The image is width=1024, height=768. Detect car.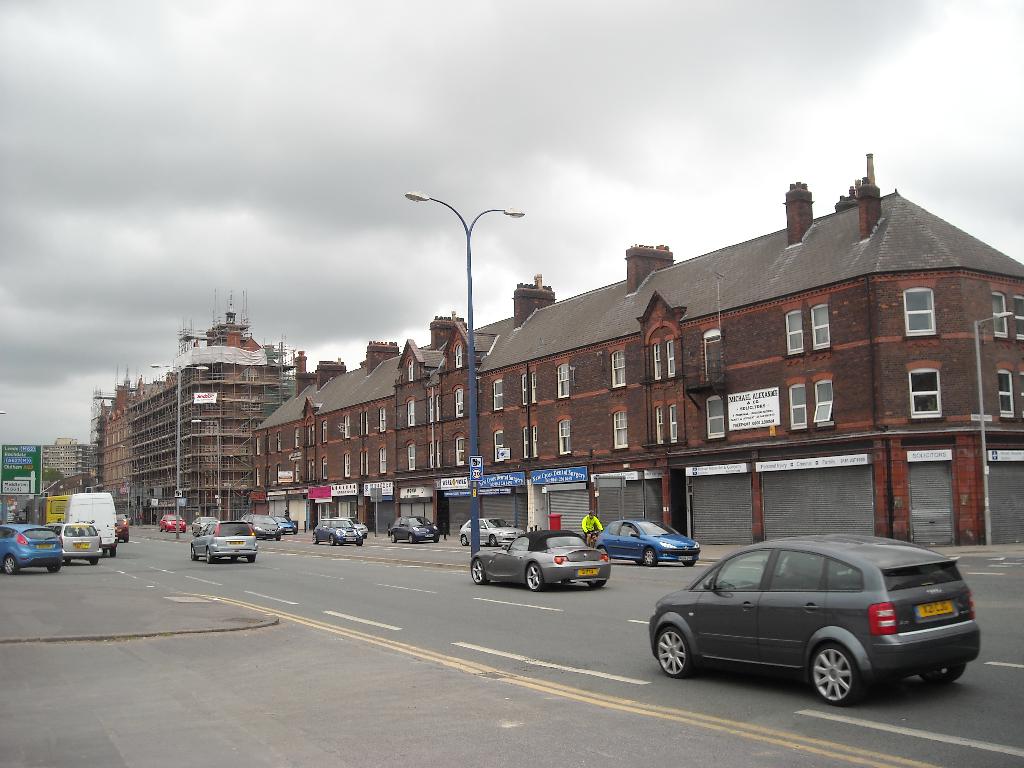
Detection: crop(273, 515, 297, 535).
